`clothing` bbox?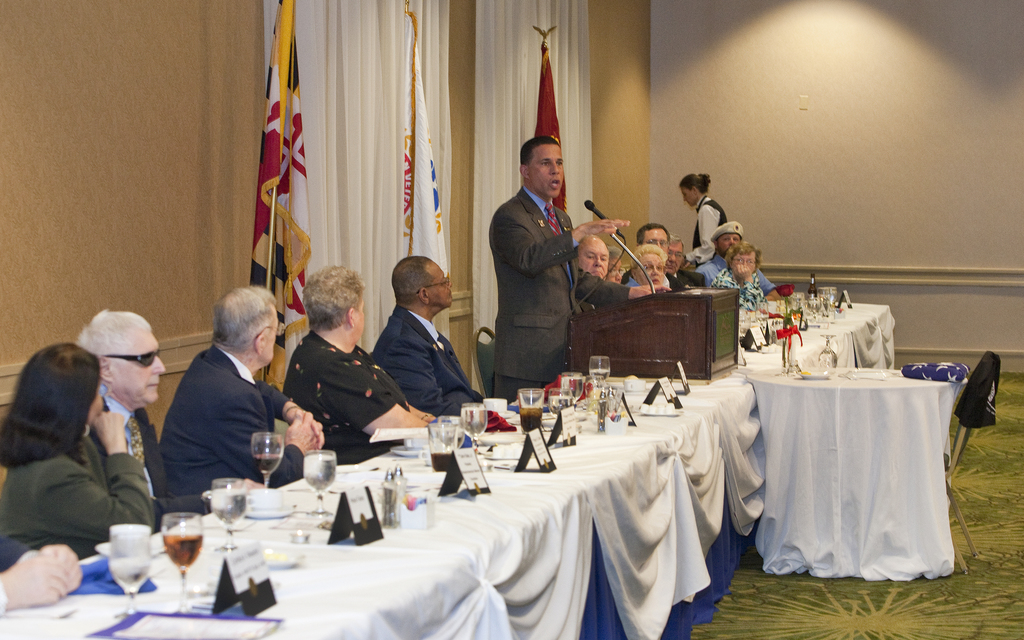
detection(699, 263, 760, 317)
